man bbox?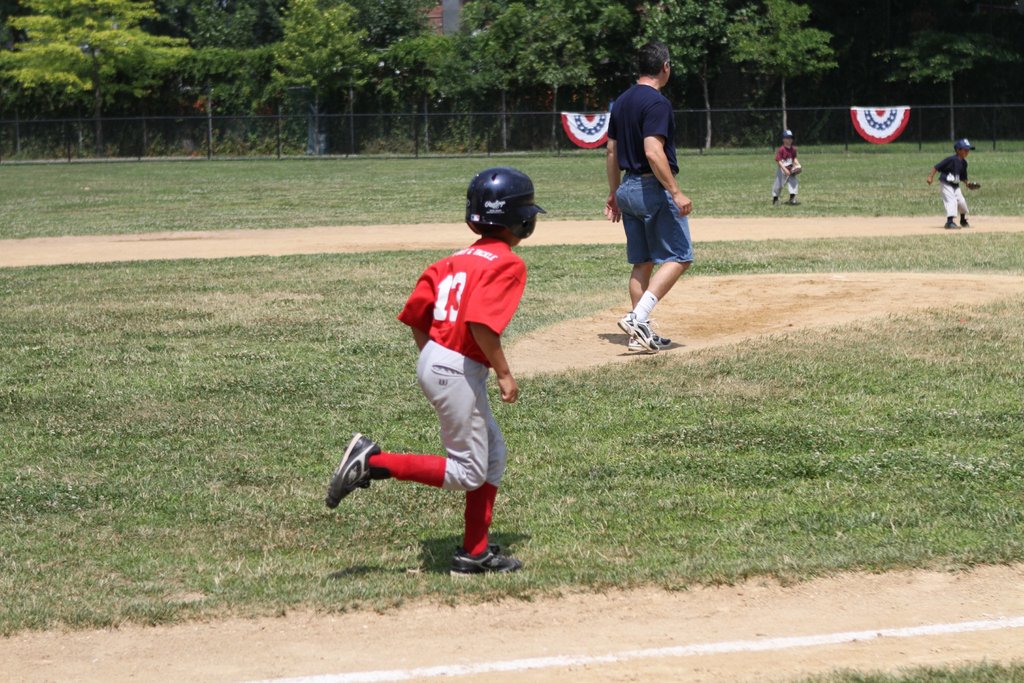
(left=608, top=74, right=709, bottom=348)
